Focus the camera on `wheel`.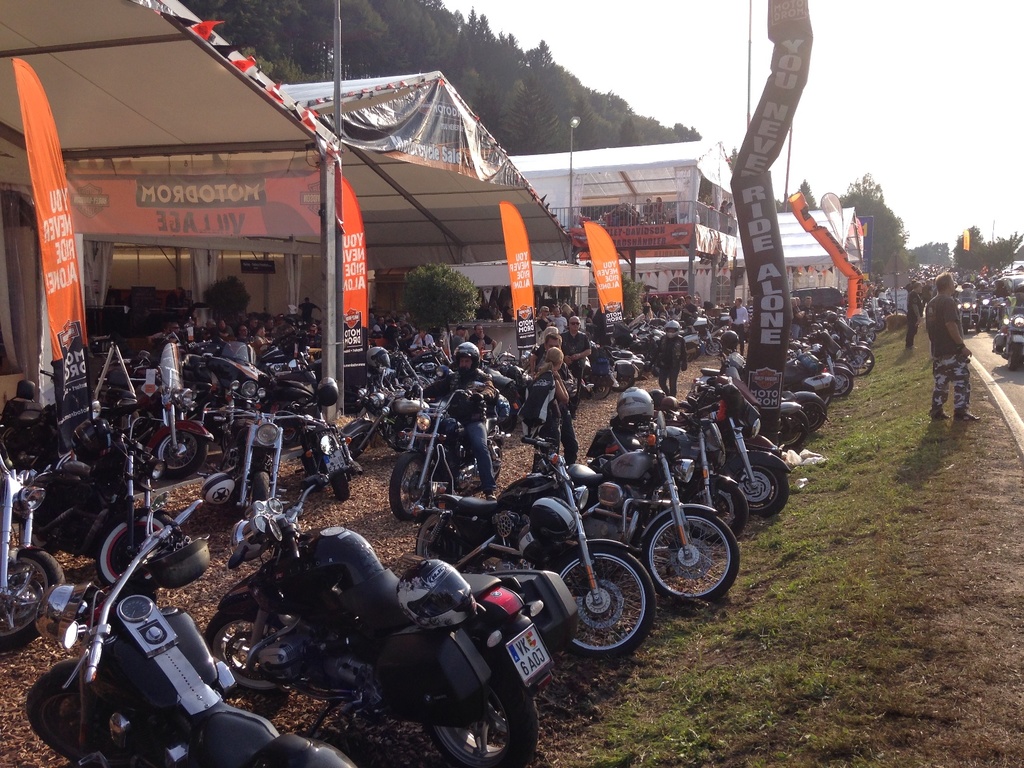
Focus region: <bbox>416, 511, 464, 557</bbox>.
